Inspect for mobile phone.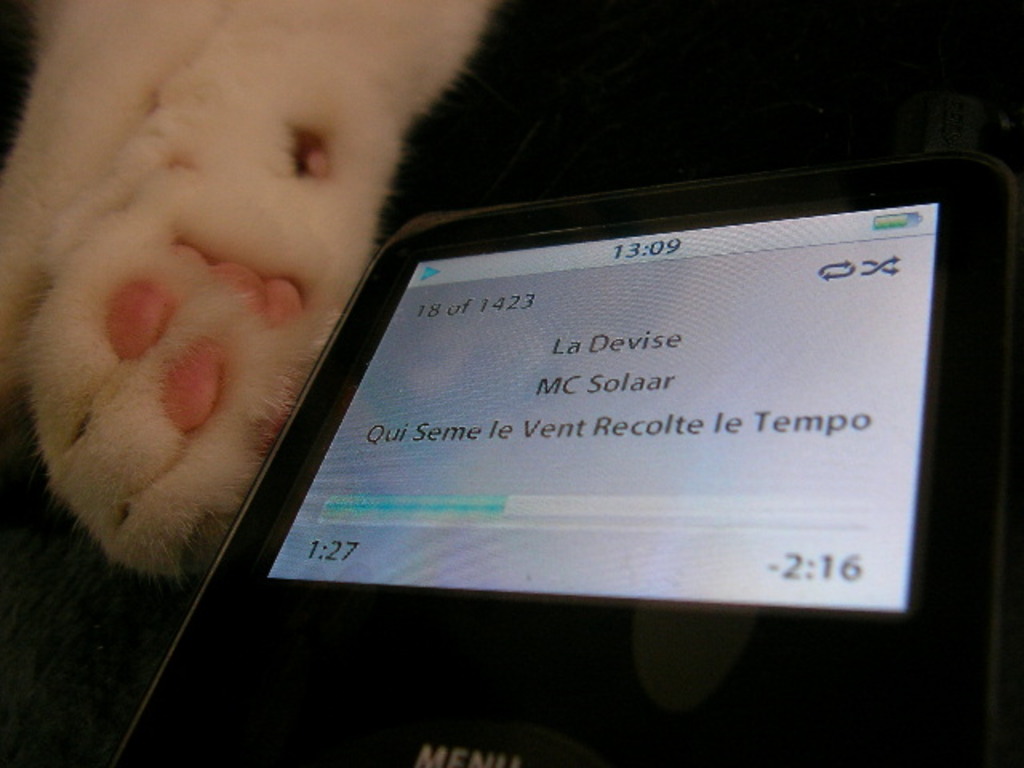
Inspection: [222,138,1000,698].
